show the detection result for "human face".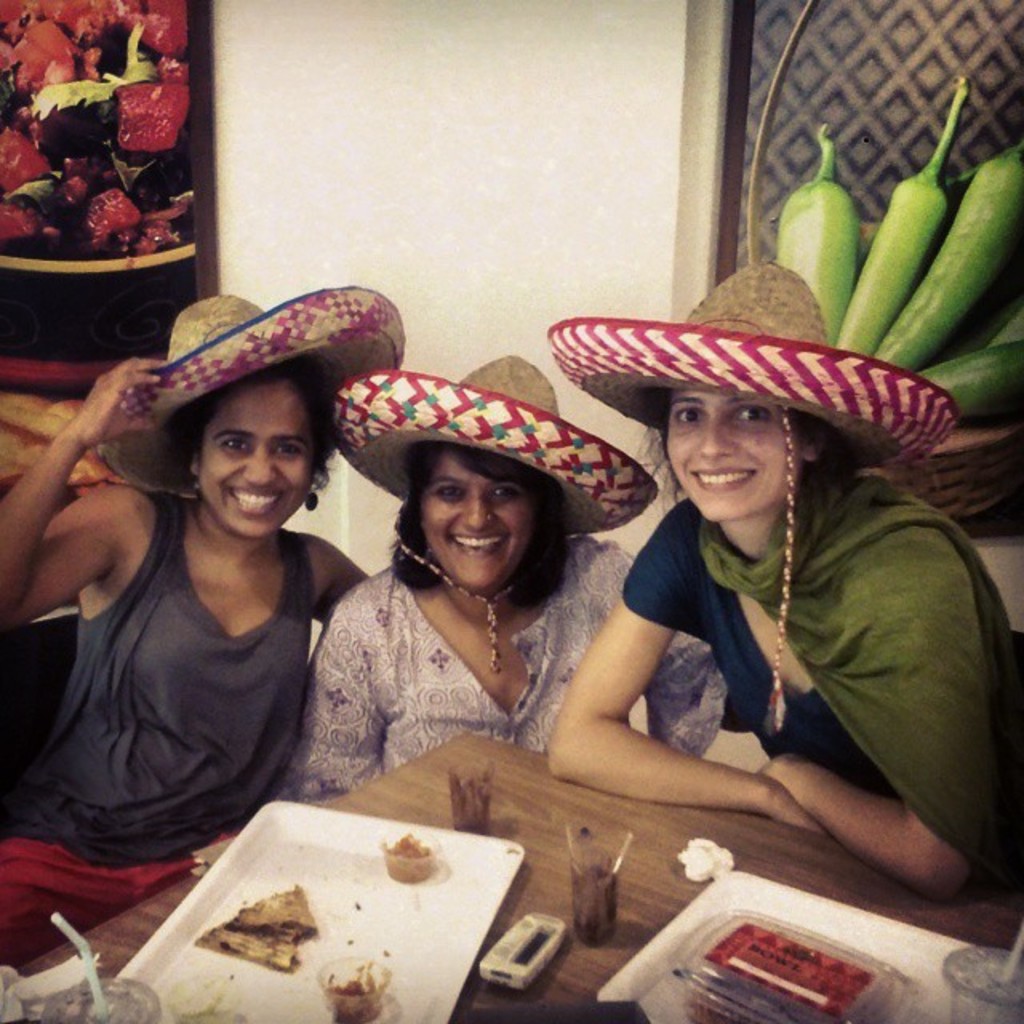
<bbox>200, 384, 315, 538</bbox>.
